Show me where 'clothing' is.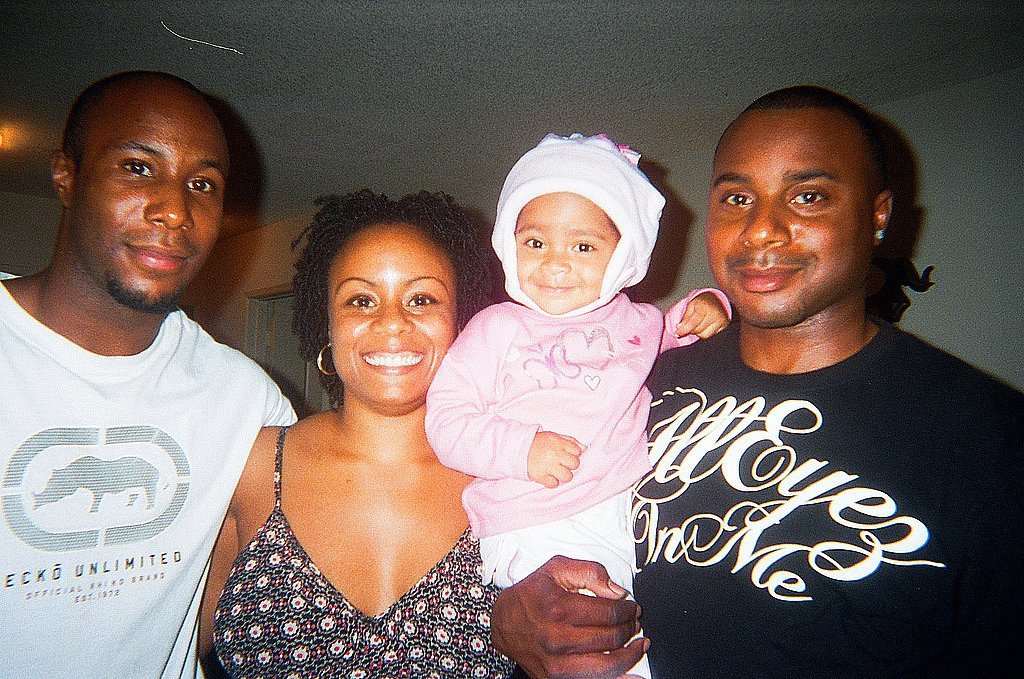
'clothing' is at locate(209, 418, 520, 678).
